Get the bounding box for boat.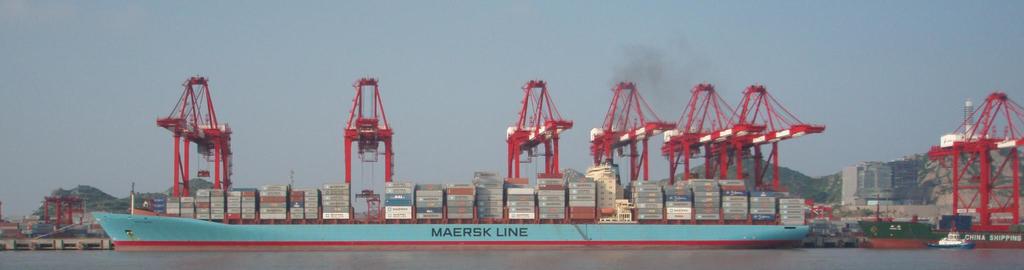
Rect(89, 209, 812, 253).
